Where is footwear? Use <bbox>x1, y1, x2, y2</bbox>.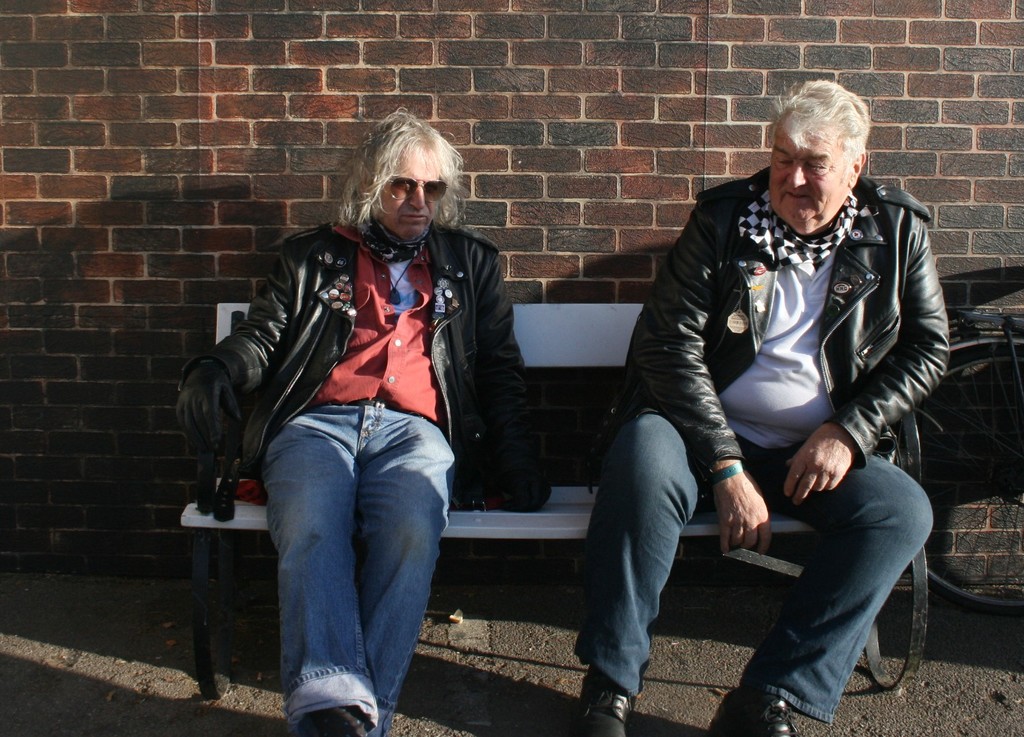
<bbox>579, 676, 630, 736</bbox>.
